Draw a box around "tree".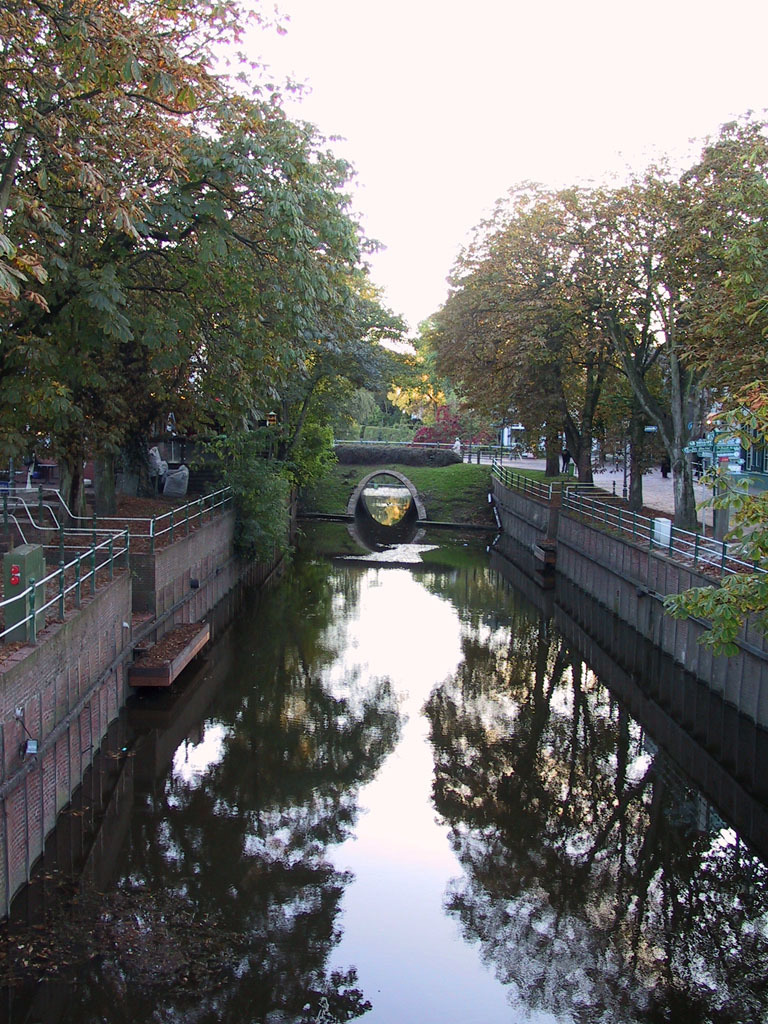
region(642, 103, 767, 449).
